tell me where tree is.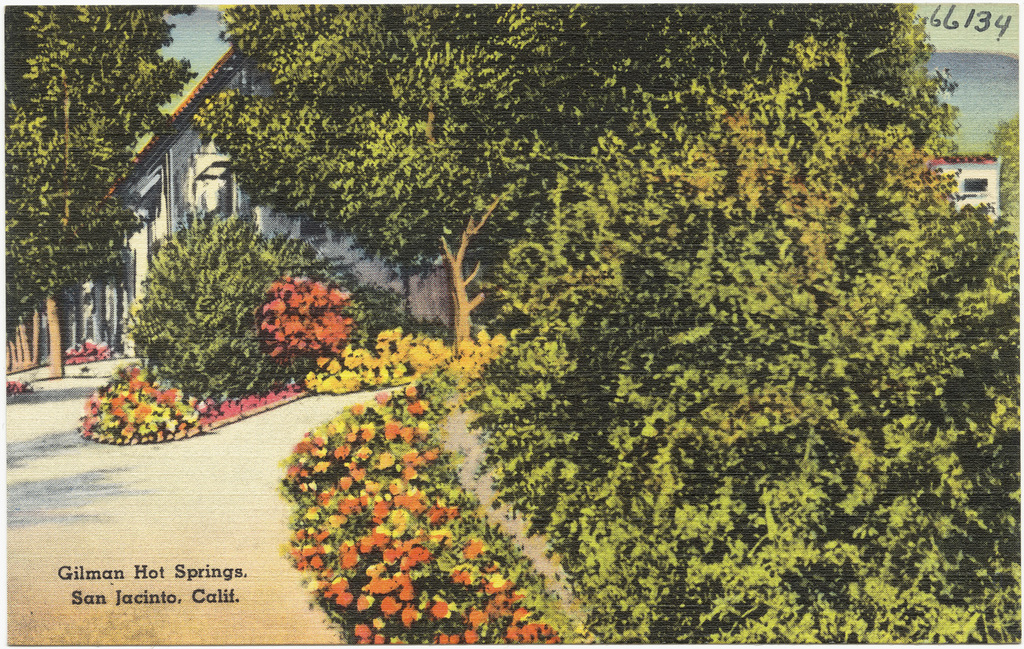
tree is at l=204, t=1, r=578, b=356.
